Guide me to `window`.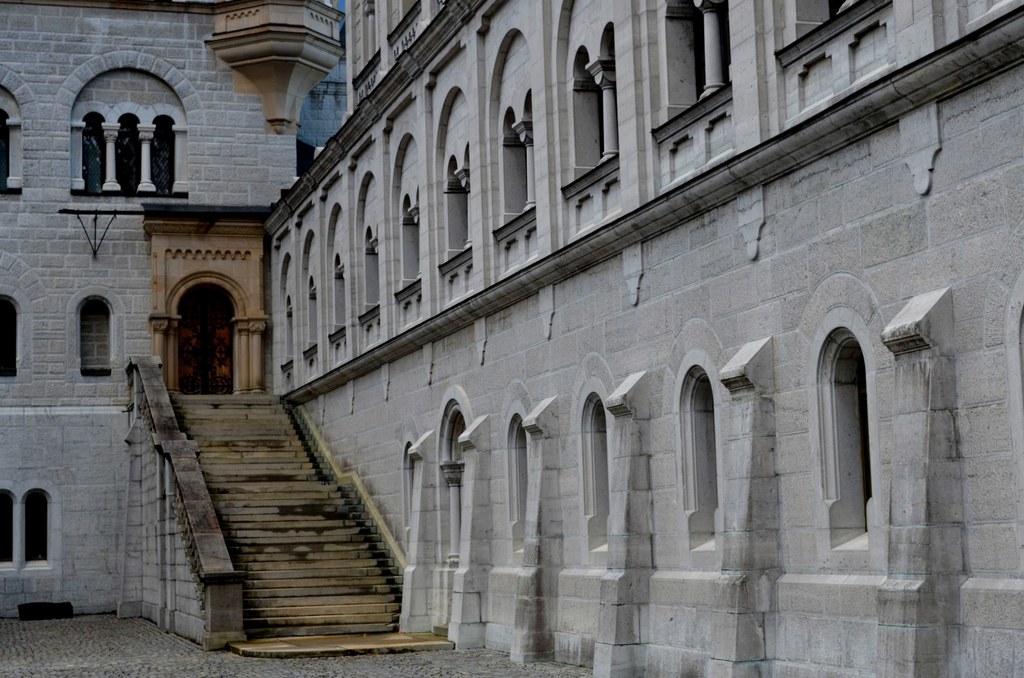
Guidance: BBox(817, 312, 881, 574).
